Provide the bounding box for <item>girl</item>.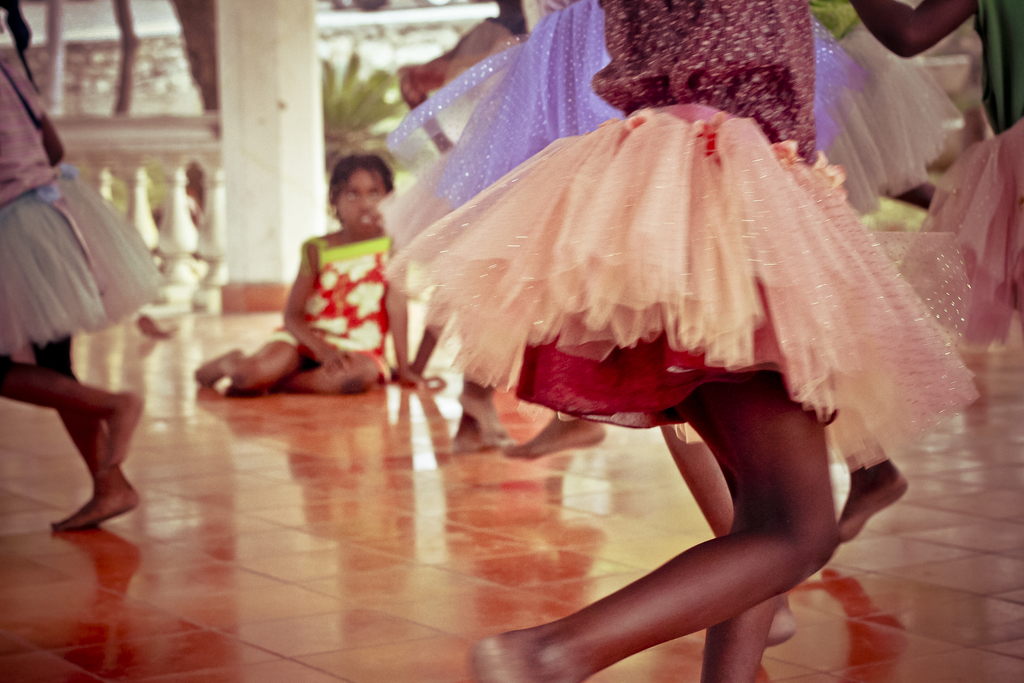
BBox(849, 0, 1023, 348).
